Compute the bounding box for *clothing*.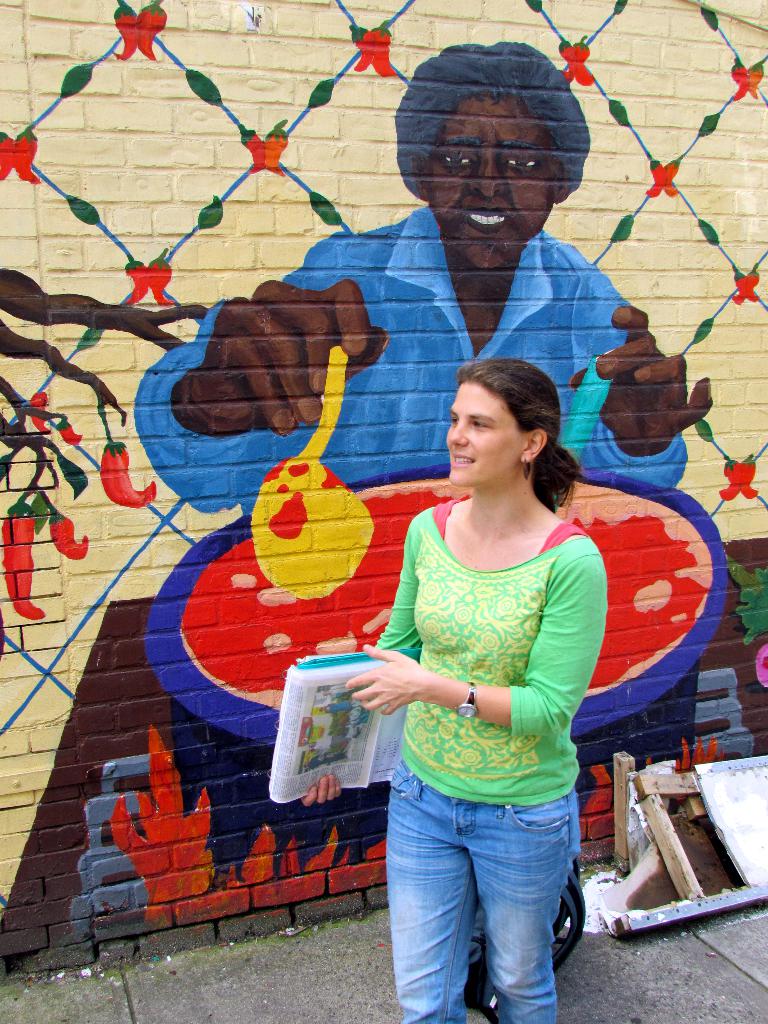
box=[129, 200, 687, 517].
